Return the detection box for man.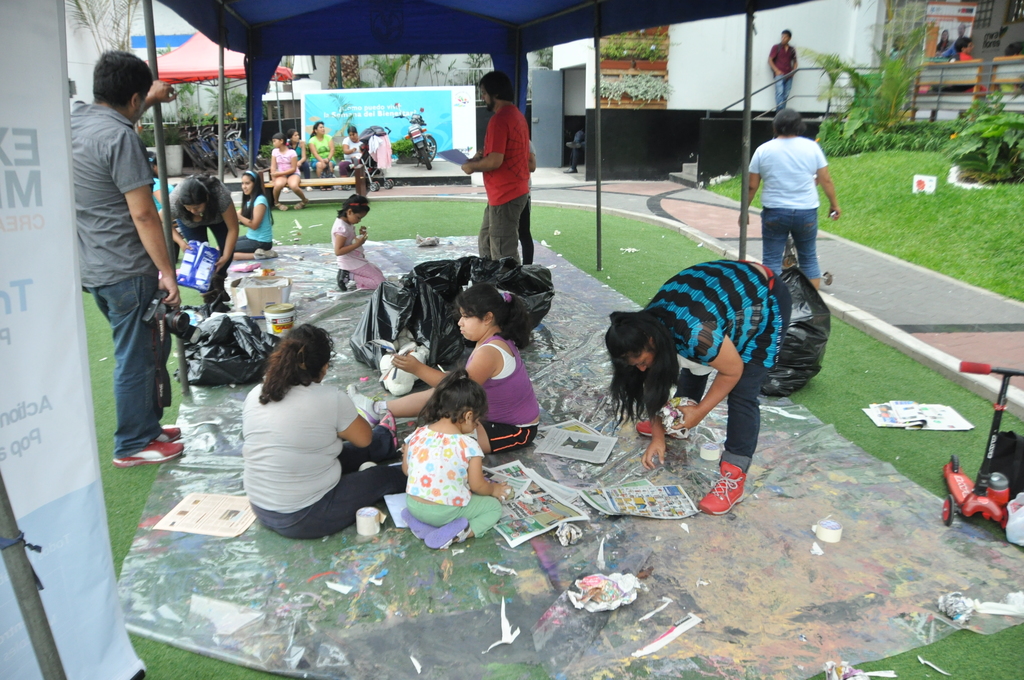
pyautogui.locateOnScreen(58, 42, 189, 468).
